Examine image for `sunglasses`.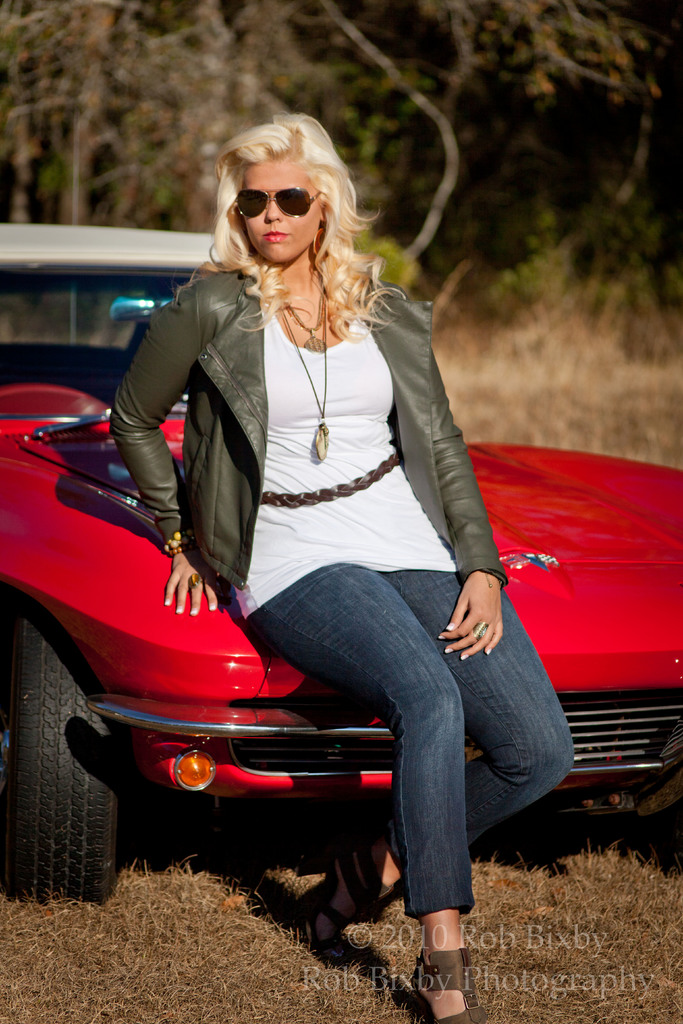
Examination result: (236, 189, 324, 216).
